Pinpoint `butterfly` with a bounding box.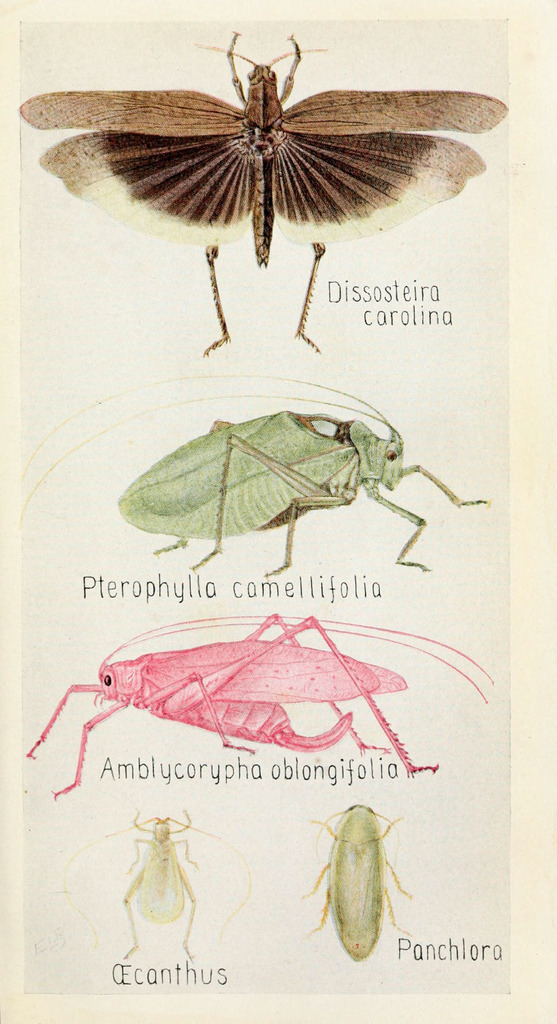
bbox(20, 30, 510, 356).
